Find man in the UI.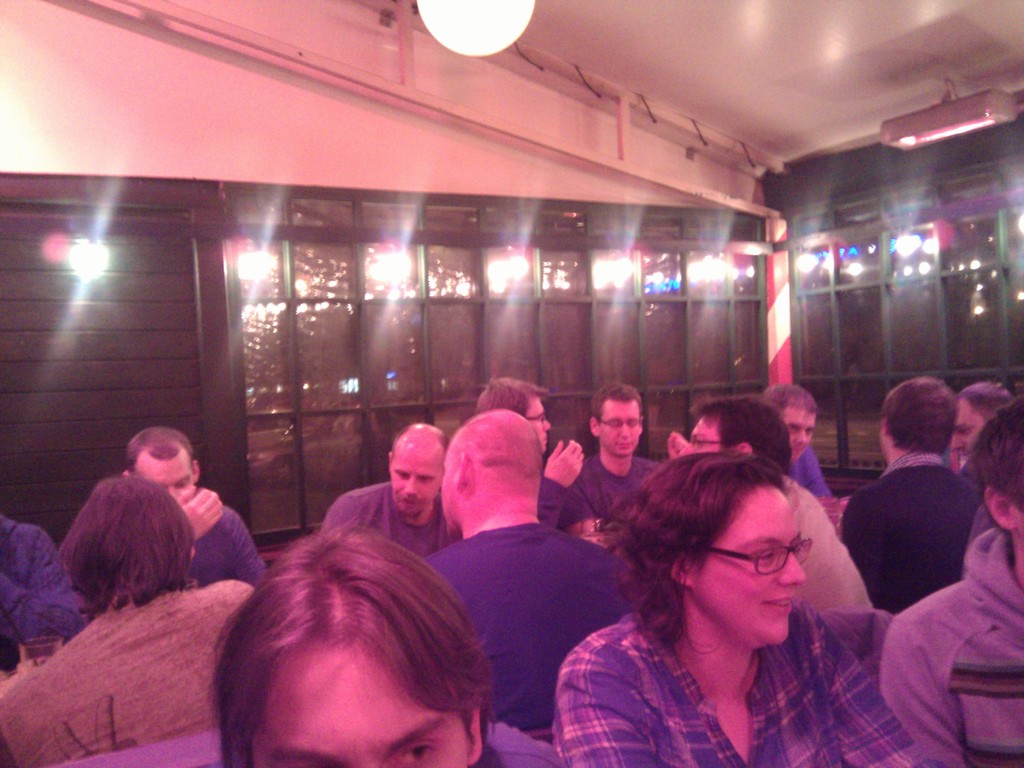
UI element at region(829, 368, 976, 609).
